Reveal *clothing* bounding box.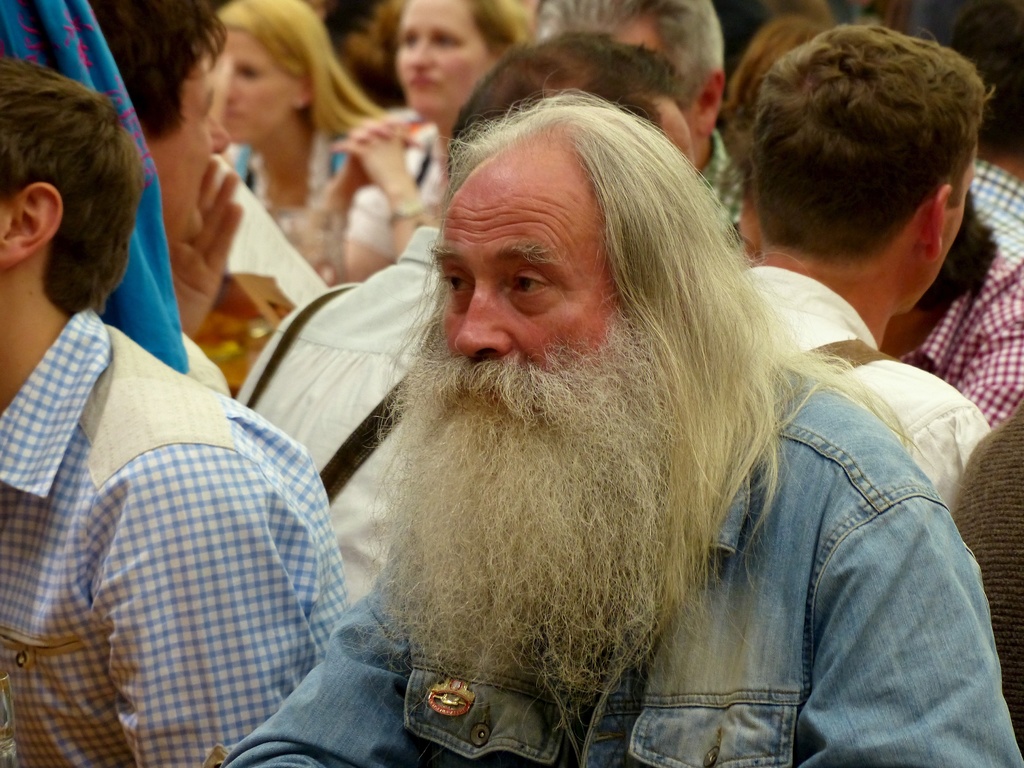
Revealed: pyautogui.locateOnScreen(215, 108, 360, 234).
